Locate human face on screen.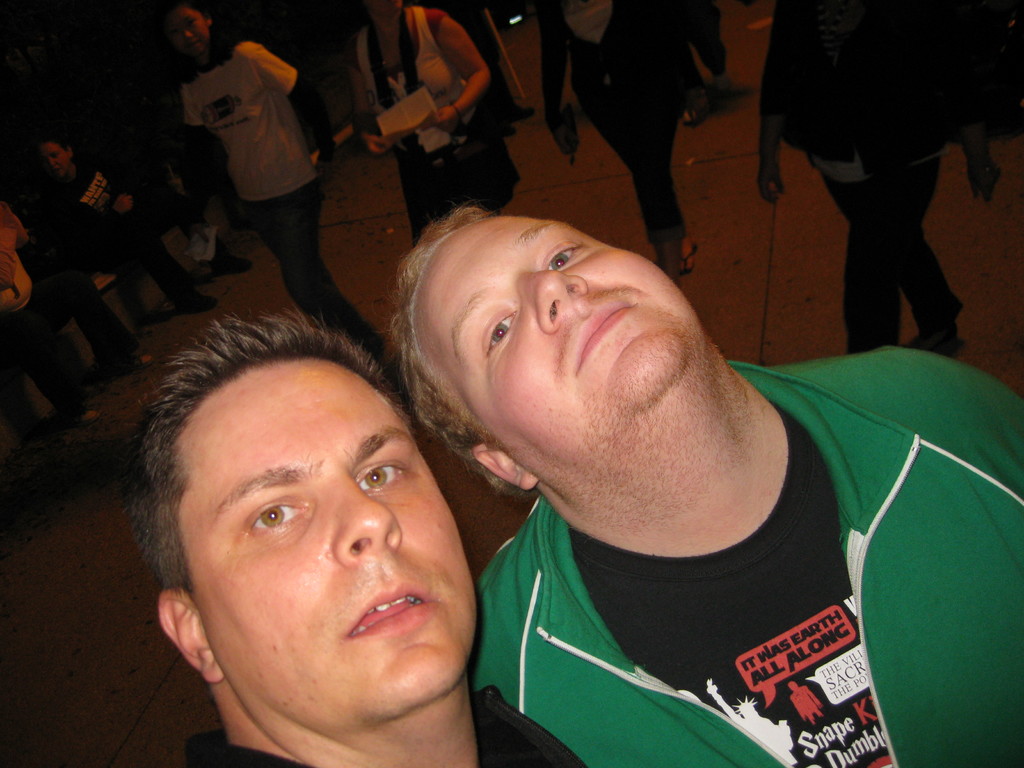
On screen at (left=44, top=147, right=63, bottom=176).
